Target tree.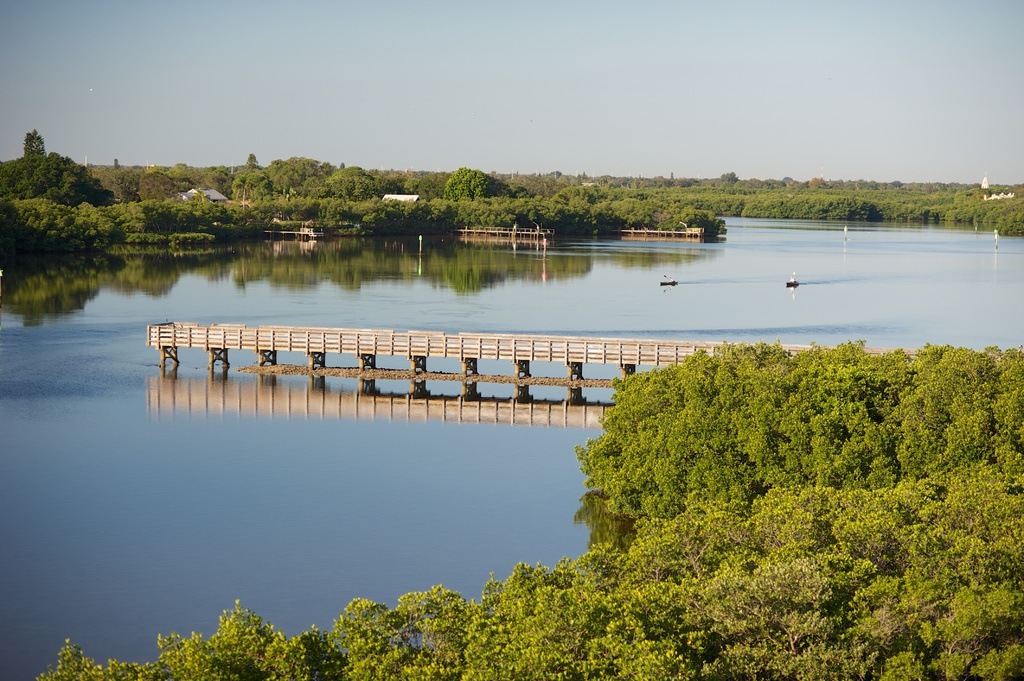
Target region: Rect(24, 125, 45, 156).
